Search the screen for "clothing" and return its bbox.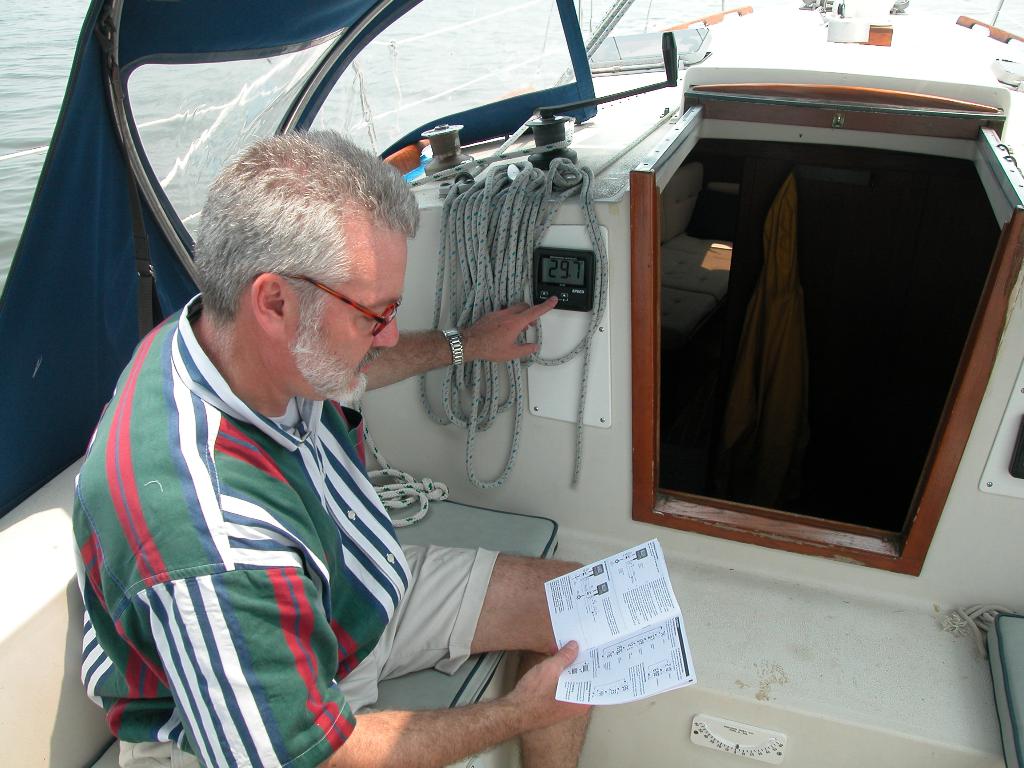
Found: bbox=(70, 287, 440, 749).
